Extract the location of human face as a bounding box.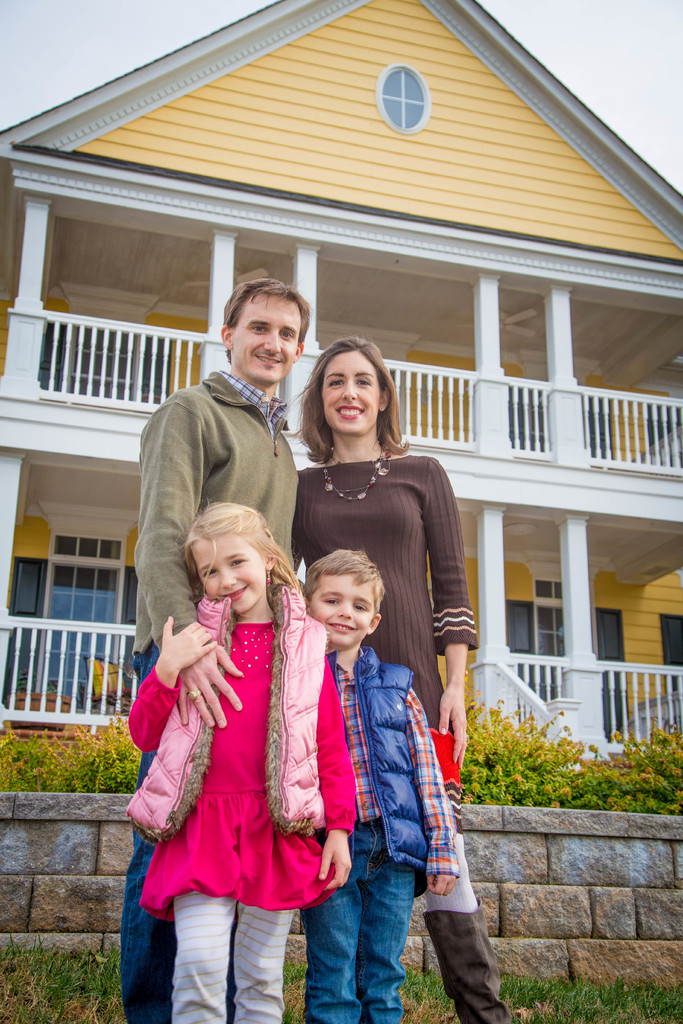
(322, 354, 377, 429).
